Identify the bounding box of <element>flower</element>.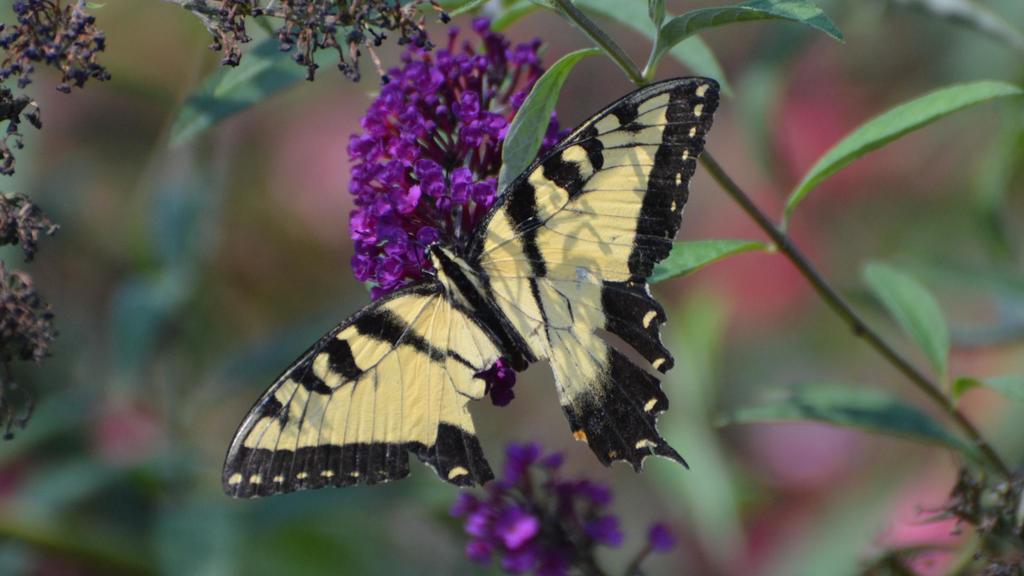
346/18/570/296.
